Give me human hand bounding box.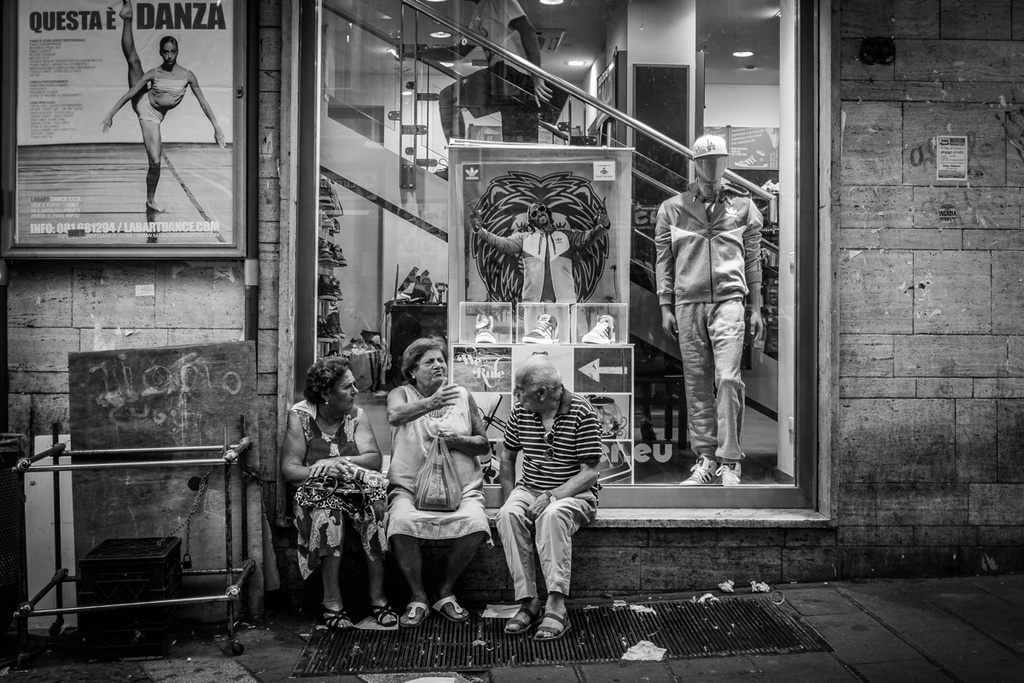
Rect(526, 495, 549, 520).
